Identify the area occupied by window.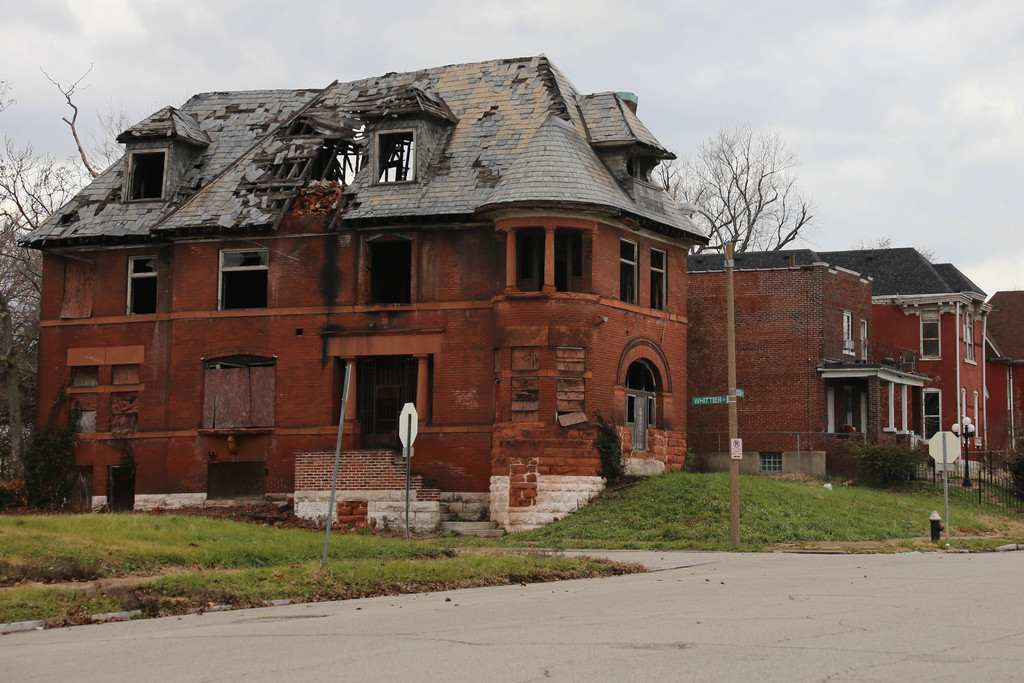
Area: x1=842 y1=312 x2=851 y2=353.
